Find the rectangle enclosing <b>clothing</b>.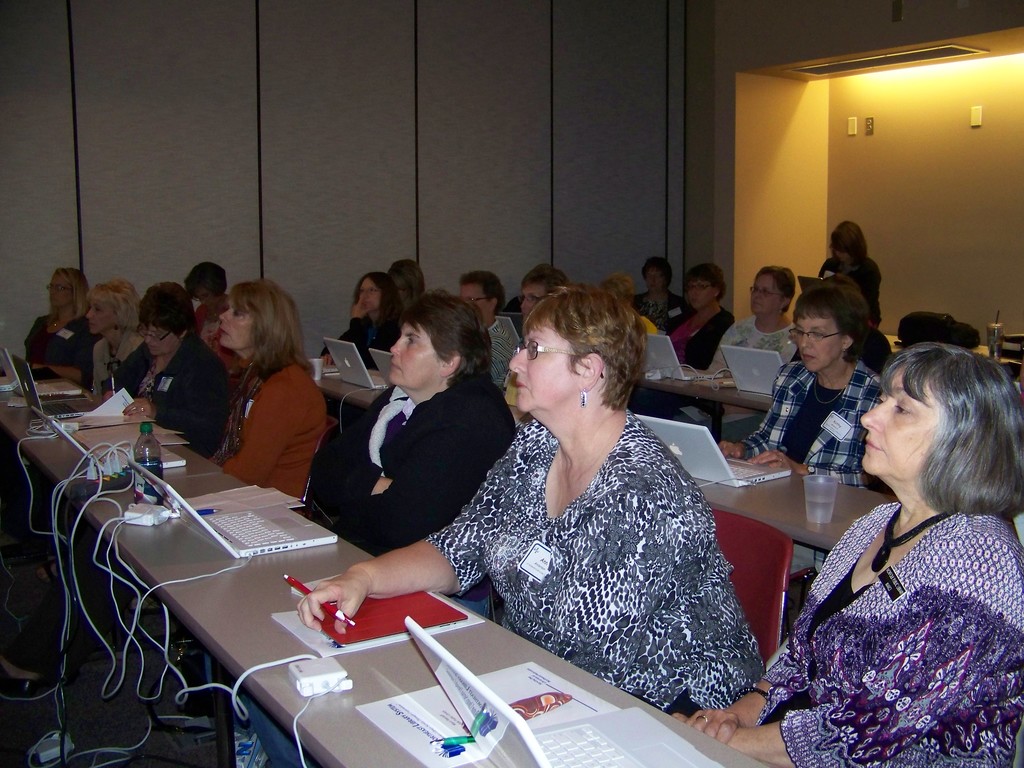
bbox=(749, 499, 1023, 764).
